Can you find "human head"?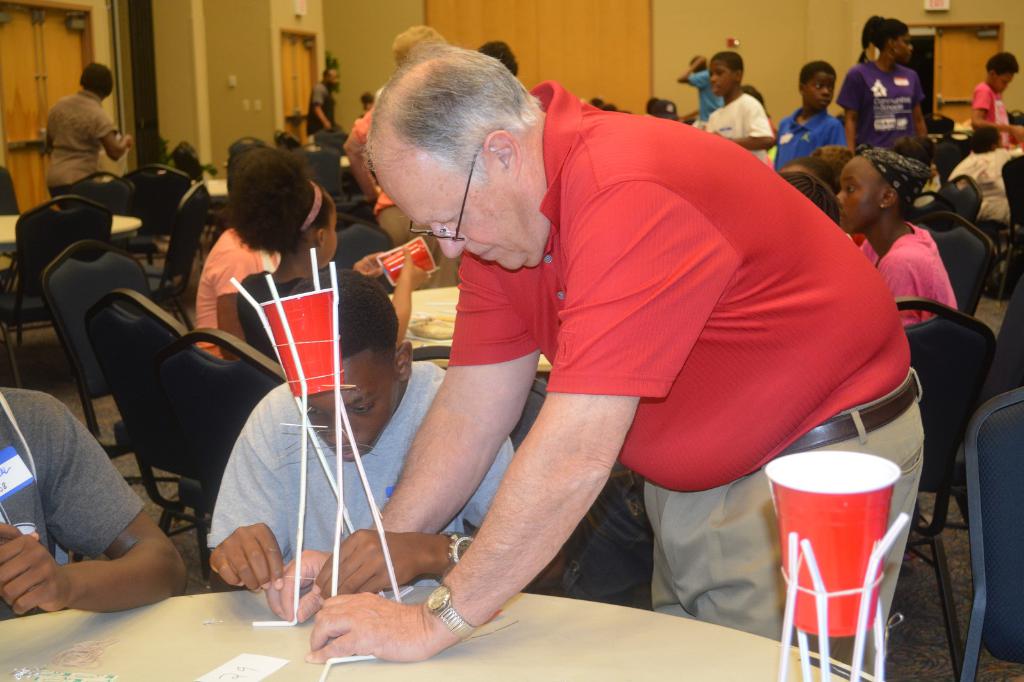
Yes, bounding box: [781, 155, 835, 187].
